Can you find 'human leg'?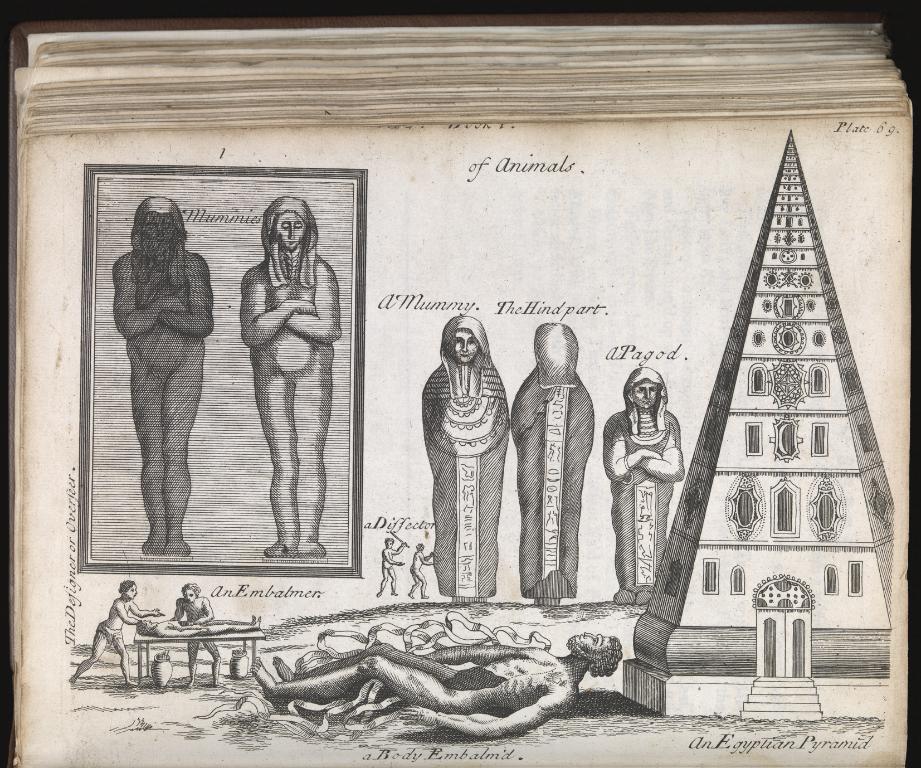
Yes, bounding box: bbox(376, 567, 387, 593).
